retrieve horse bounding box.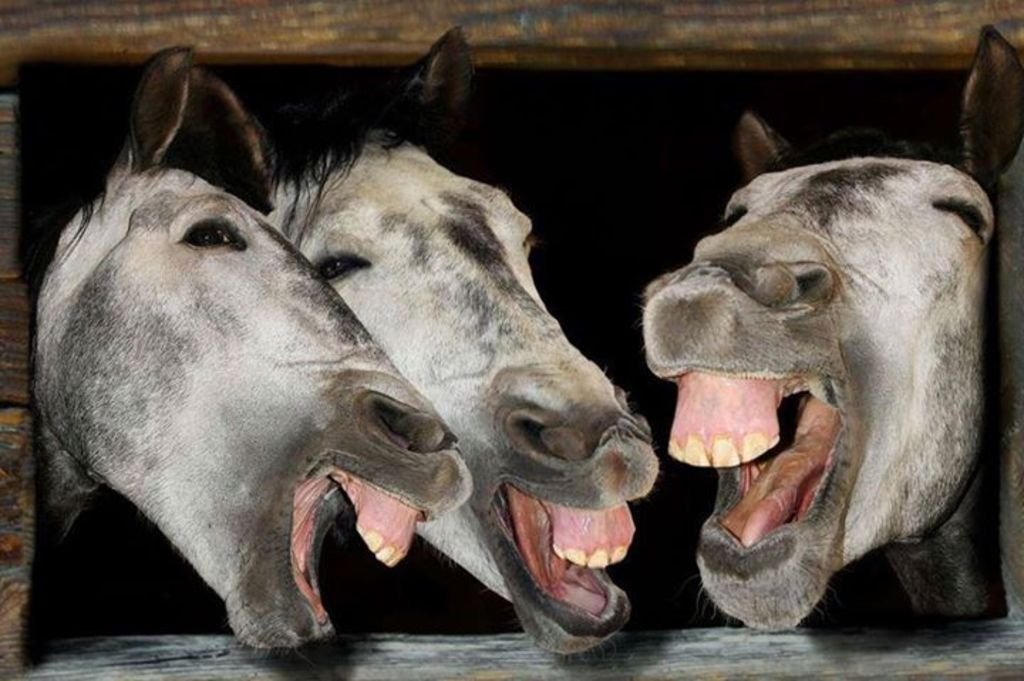
Bounding box: <box>189,21,657,660</box>.
